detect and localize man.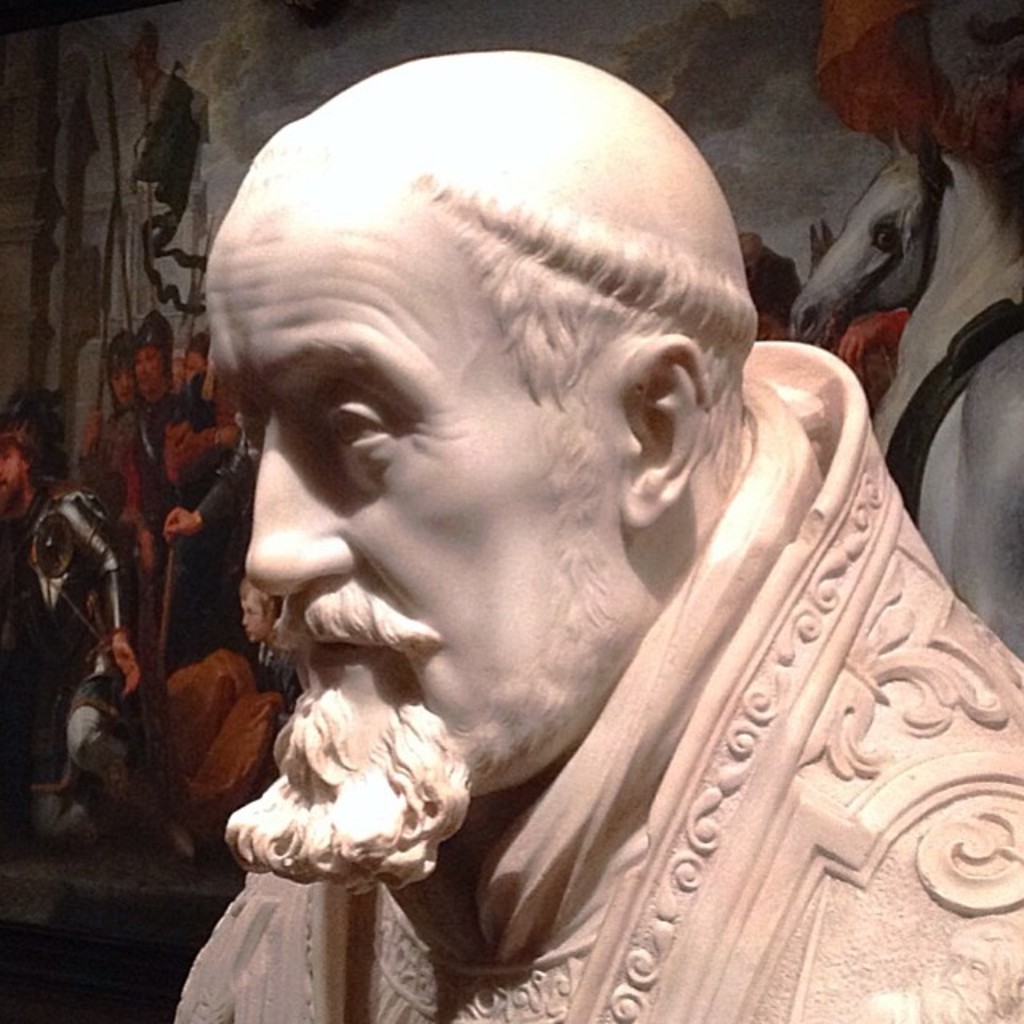
Localized at BBox(166, 48, 1022, 1022).
